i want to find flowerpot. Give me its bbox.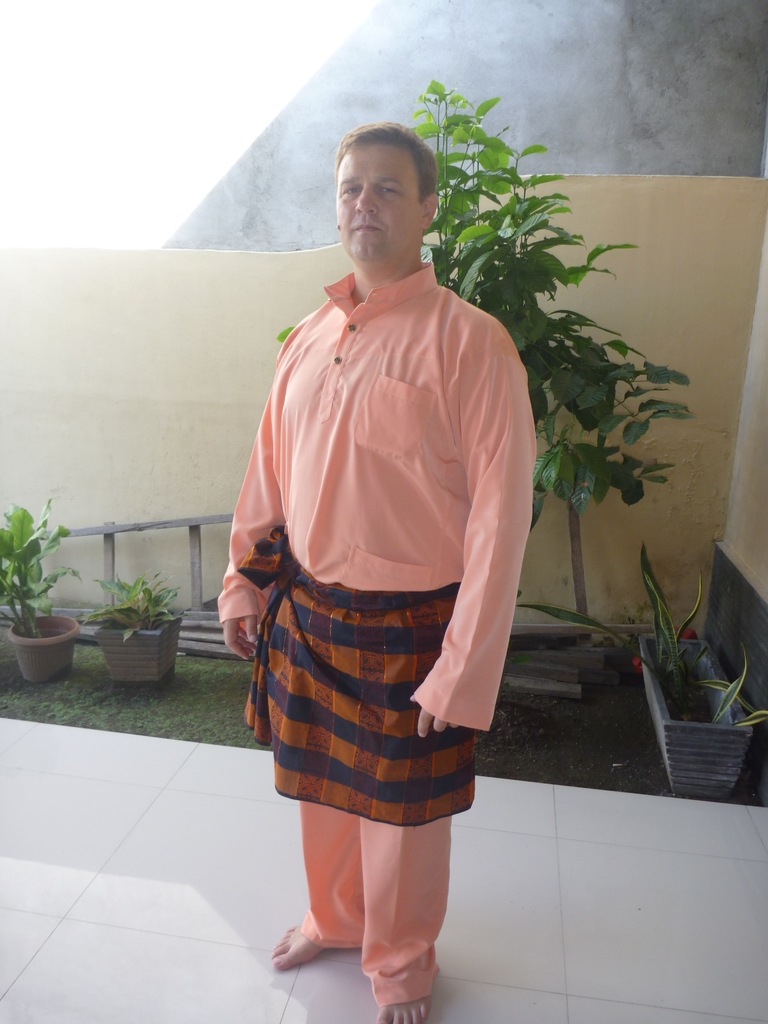
5, 594, 70, 682.
